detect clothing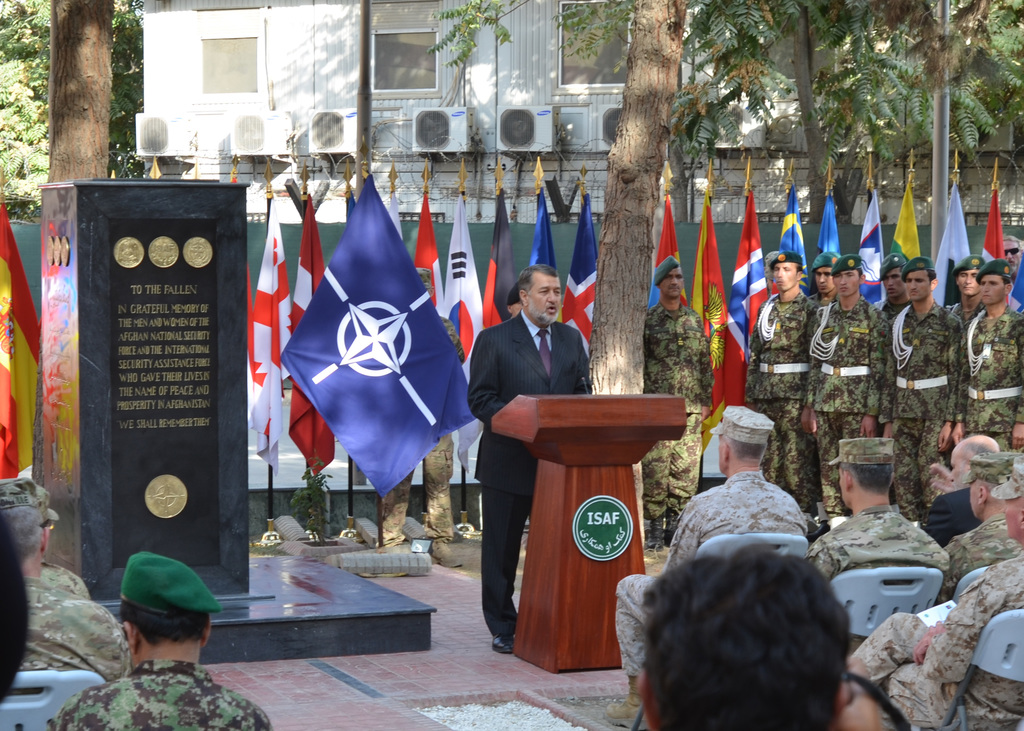
pyautogui.locateOnScreen(609, 469, 806, 676)
